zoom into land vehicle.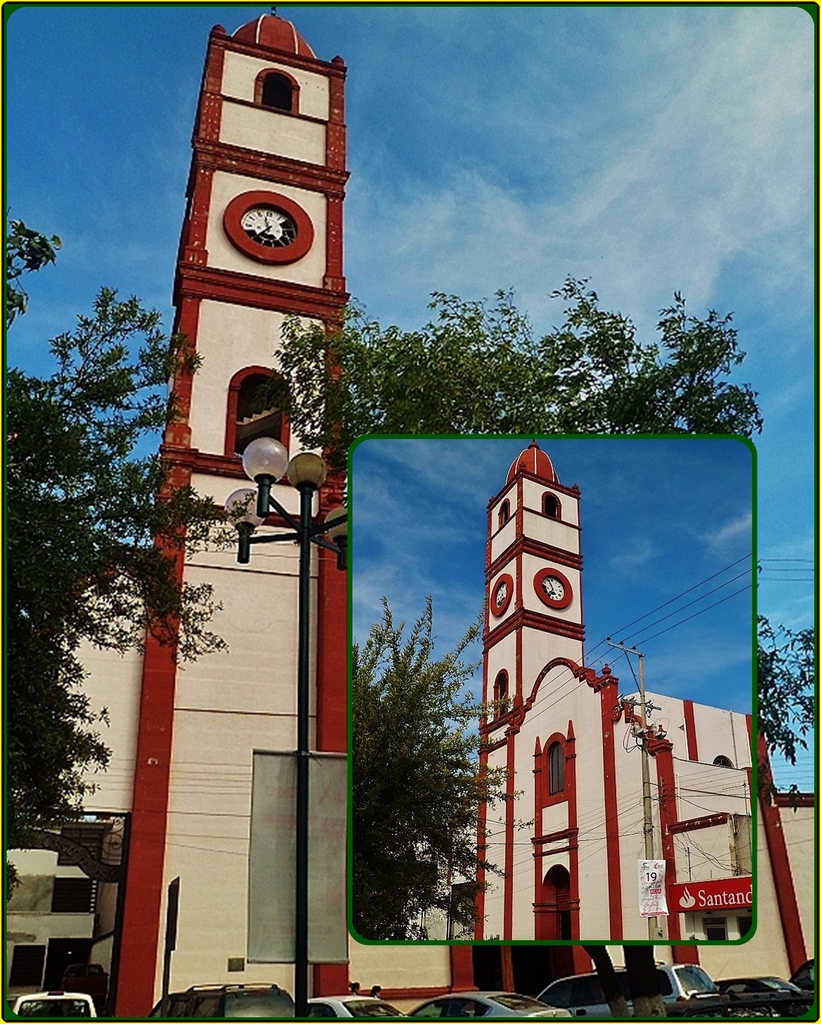
Zoom target: 796:964:820:981.
